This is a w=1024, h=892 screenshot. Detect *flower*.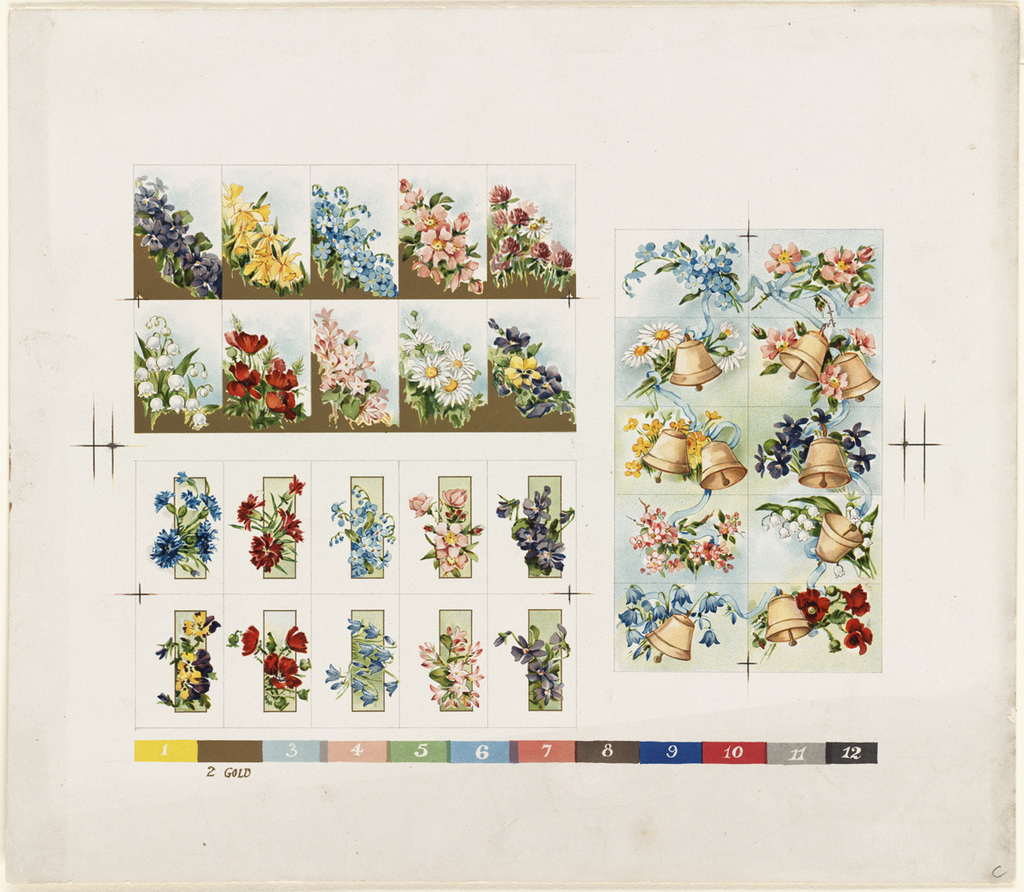
(x1=821, y1=247, x2=859, y2=289).
